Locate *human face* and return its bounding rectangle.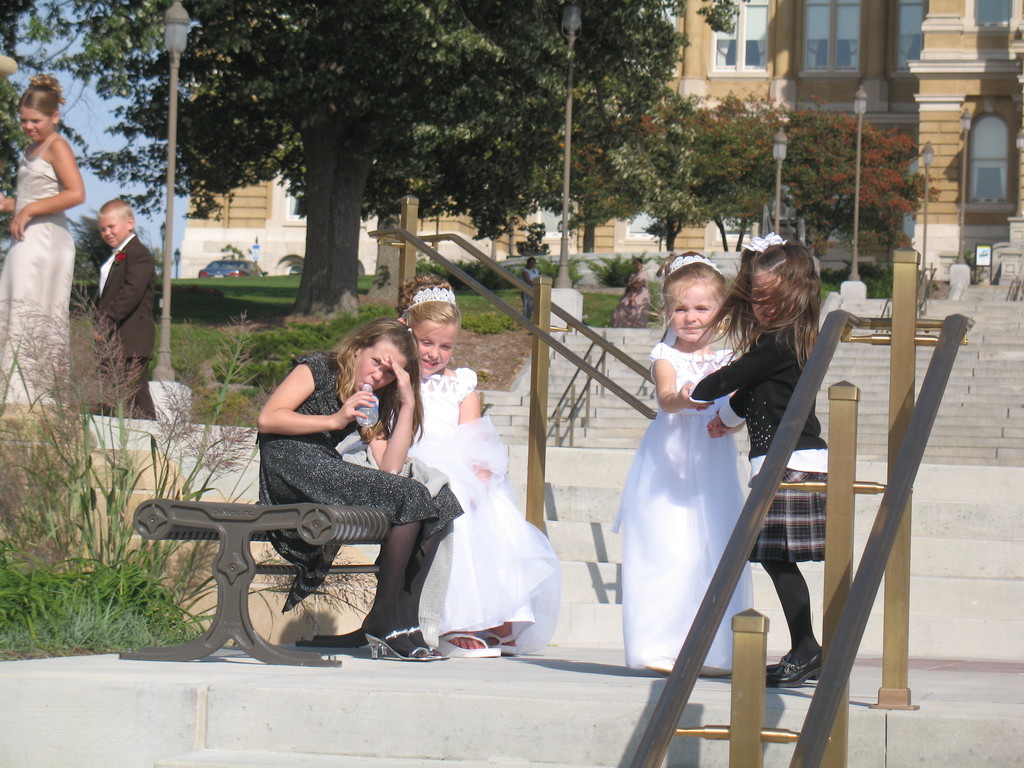
x1=666 y1=280 x2=724 y2=344.
